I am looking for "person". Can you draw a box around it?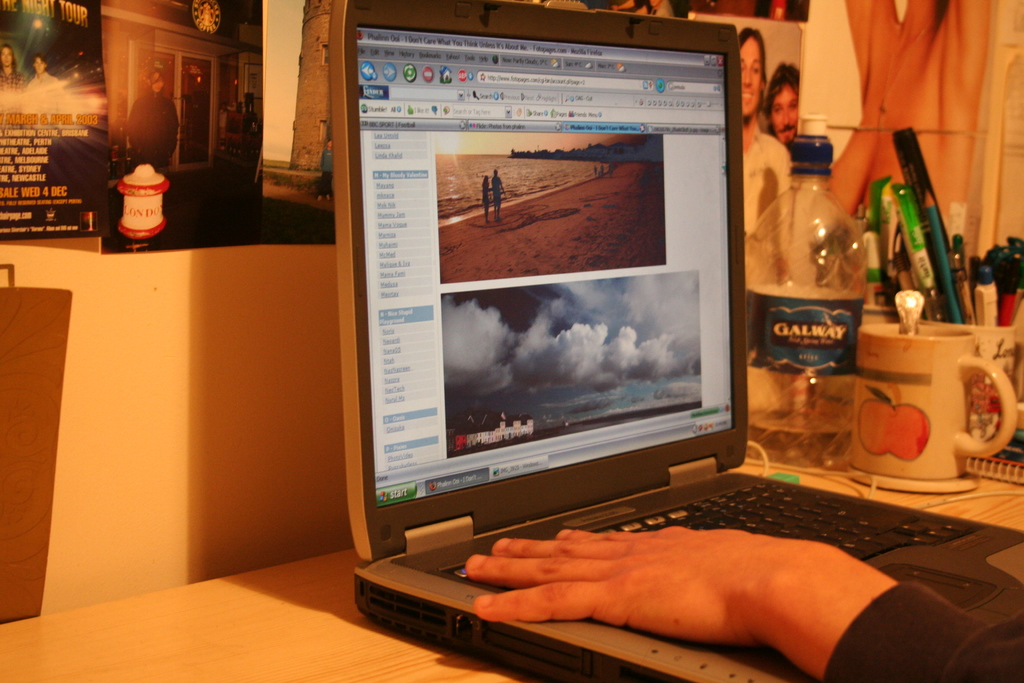
Sure, the bounding box is bbox(760, 59, 803, 147).
